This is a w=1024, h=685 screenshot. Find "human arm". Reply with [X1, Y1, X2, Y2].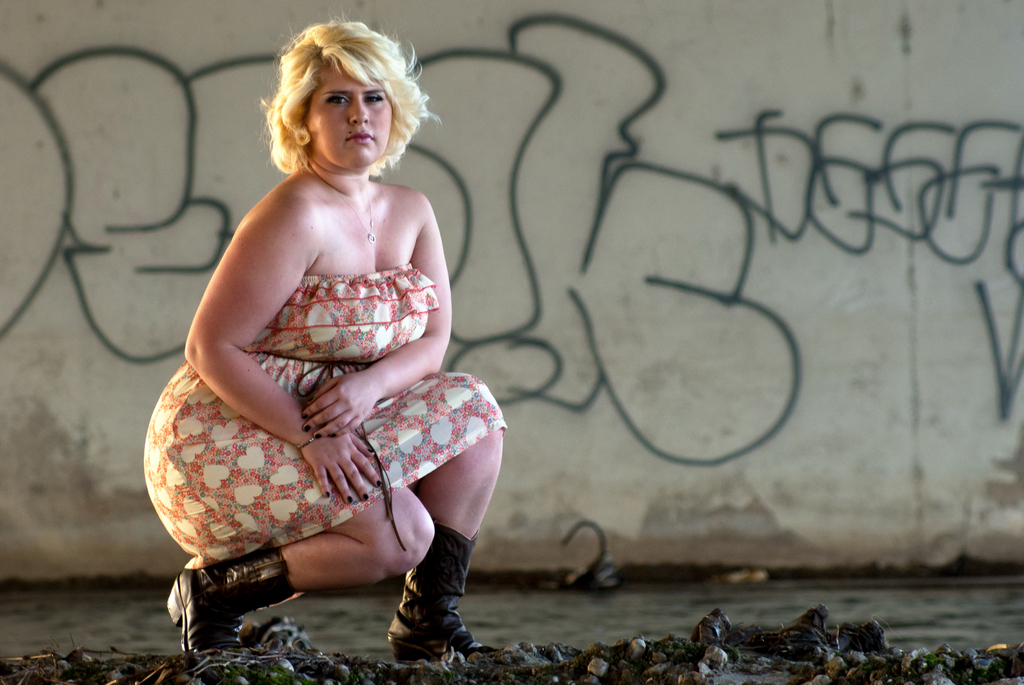
[185, 207, 319, 507].
